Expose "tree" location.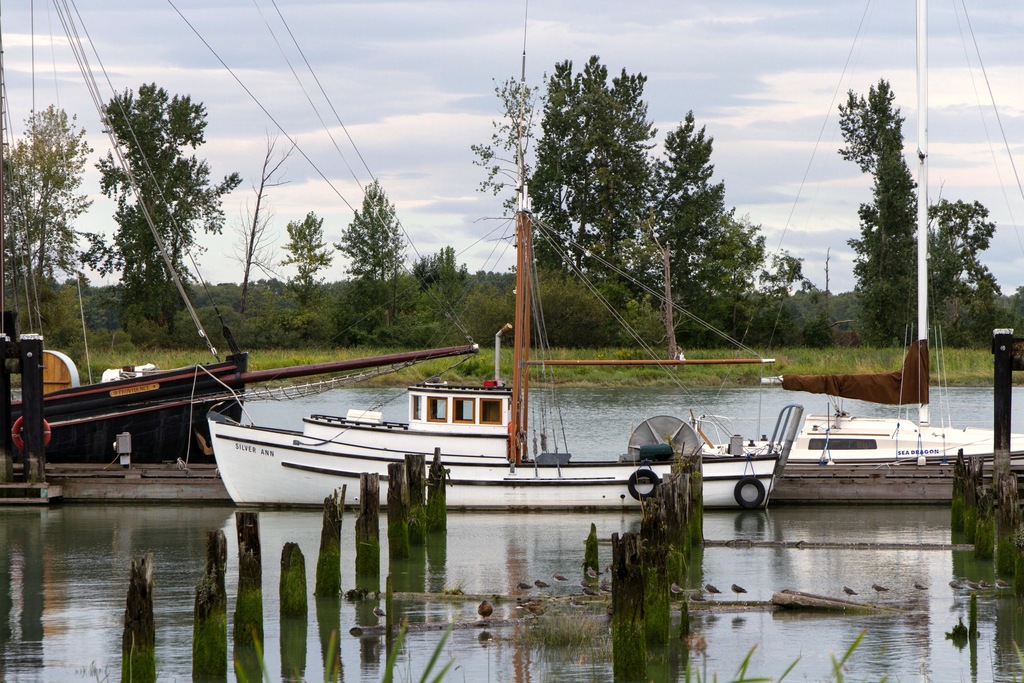
Exposed at <region>474, 52, 829, 359</region>.
